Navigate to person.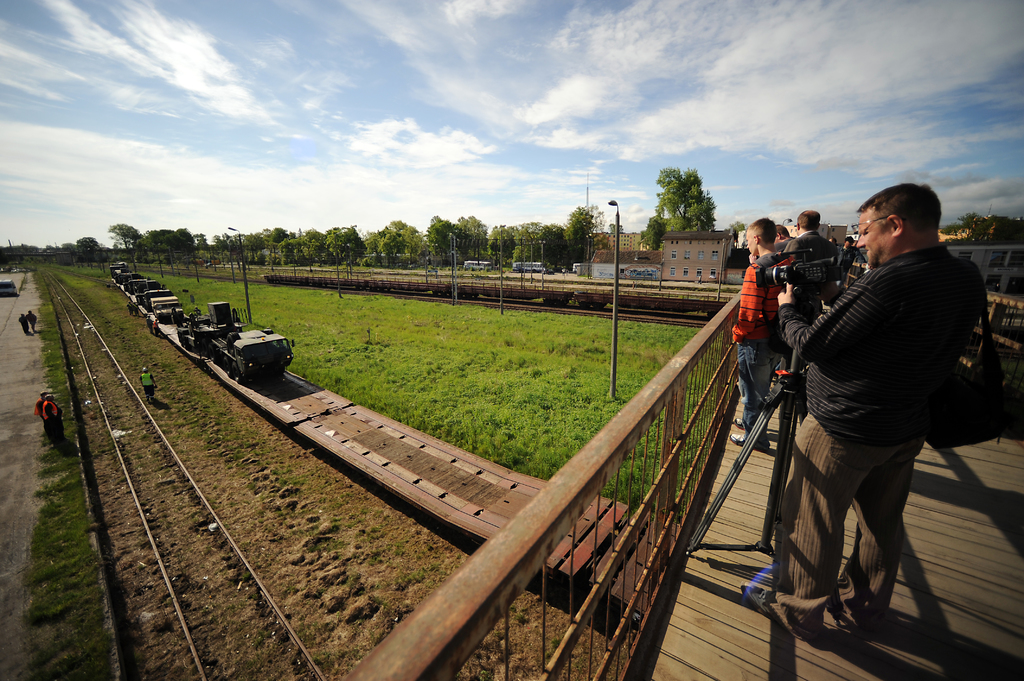
Navigation target: crop(132, 300, 140, 321).
